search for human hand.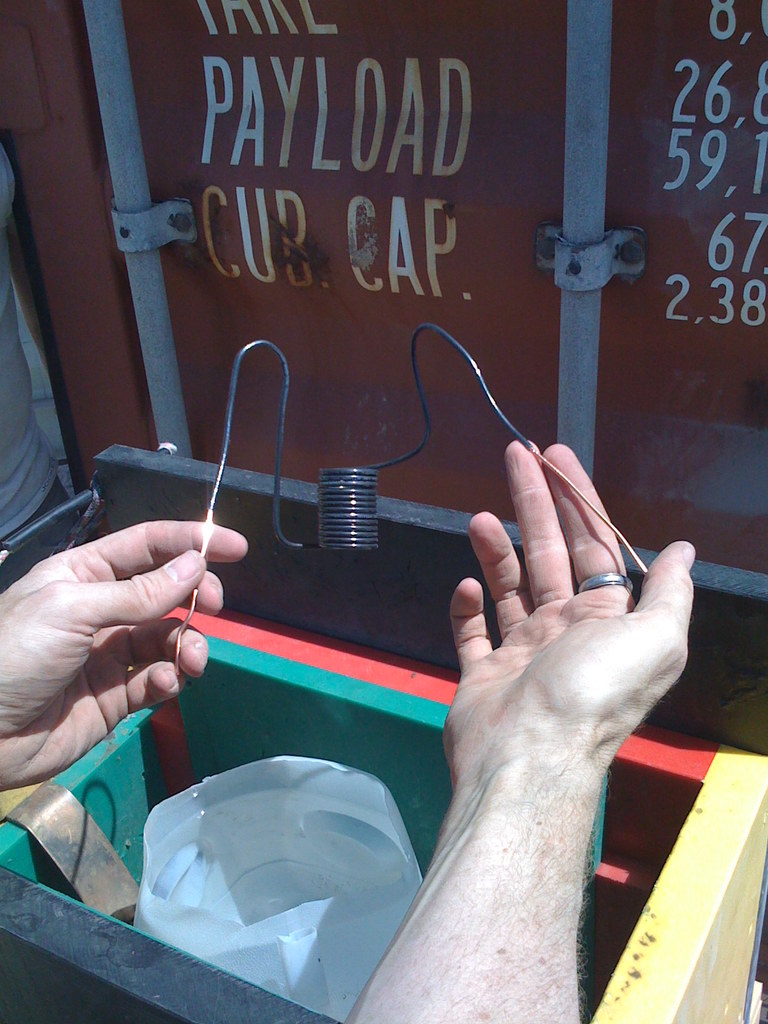
Found at bbox=(439, 442, 700, 780).
